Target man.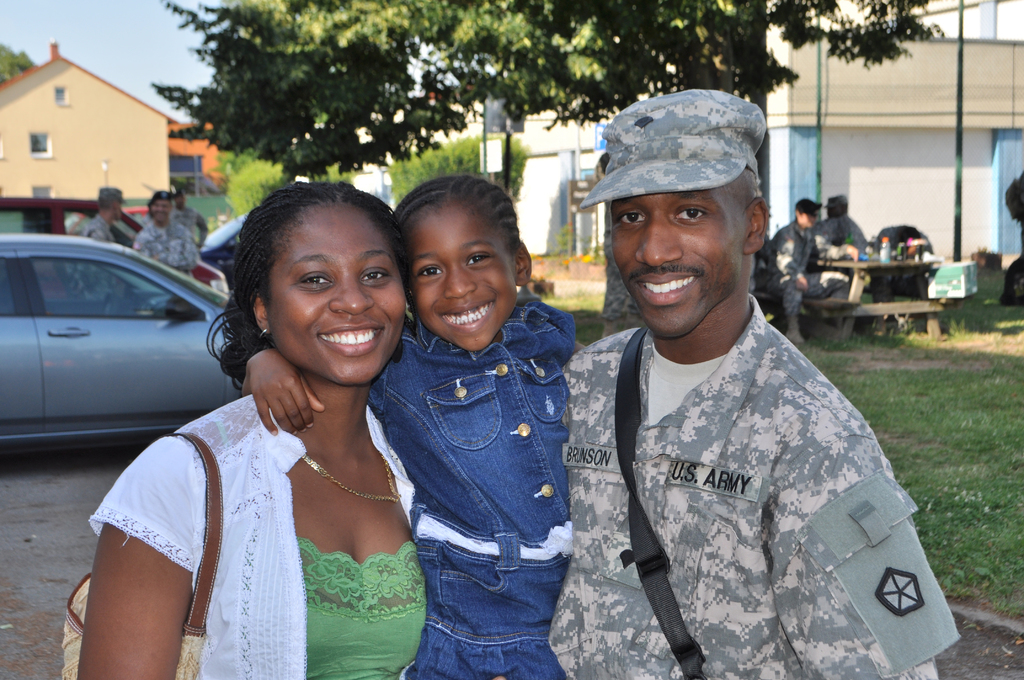
Target region: BBox(132, 188, 198, 285).
